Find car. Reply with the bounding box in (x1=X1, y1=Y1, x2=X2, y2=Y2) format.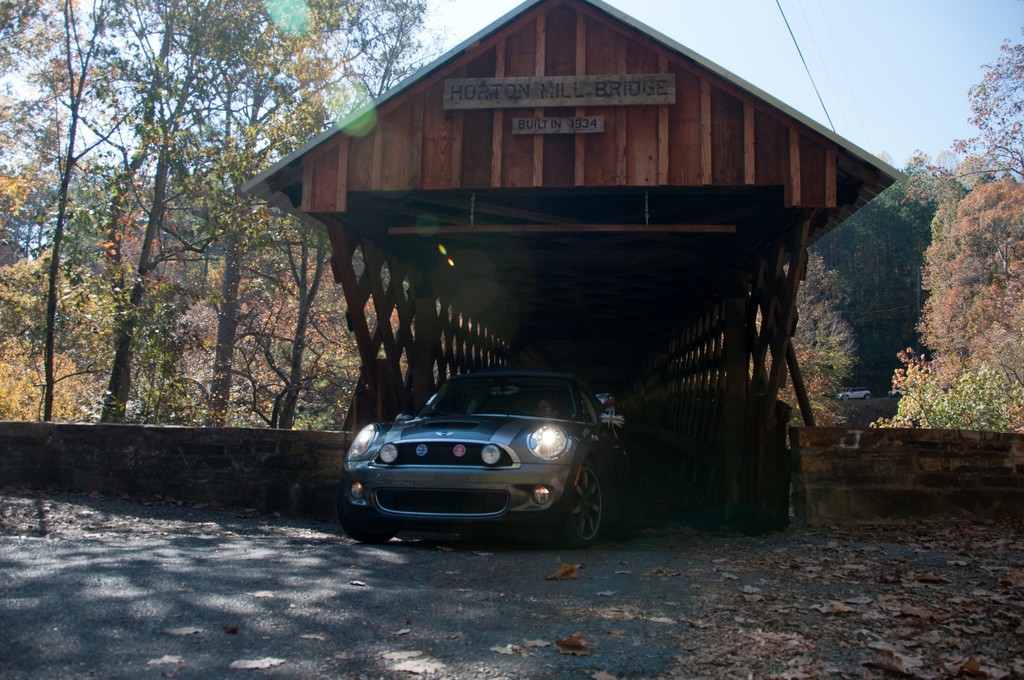
(x1=340, y1=371, x2=616, y2=547).
